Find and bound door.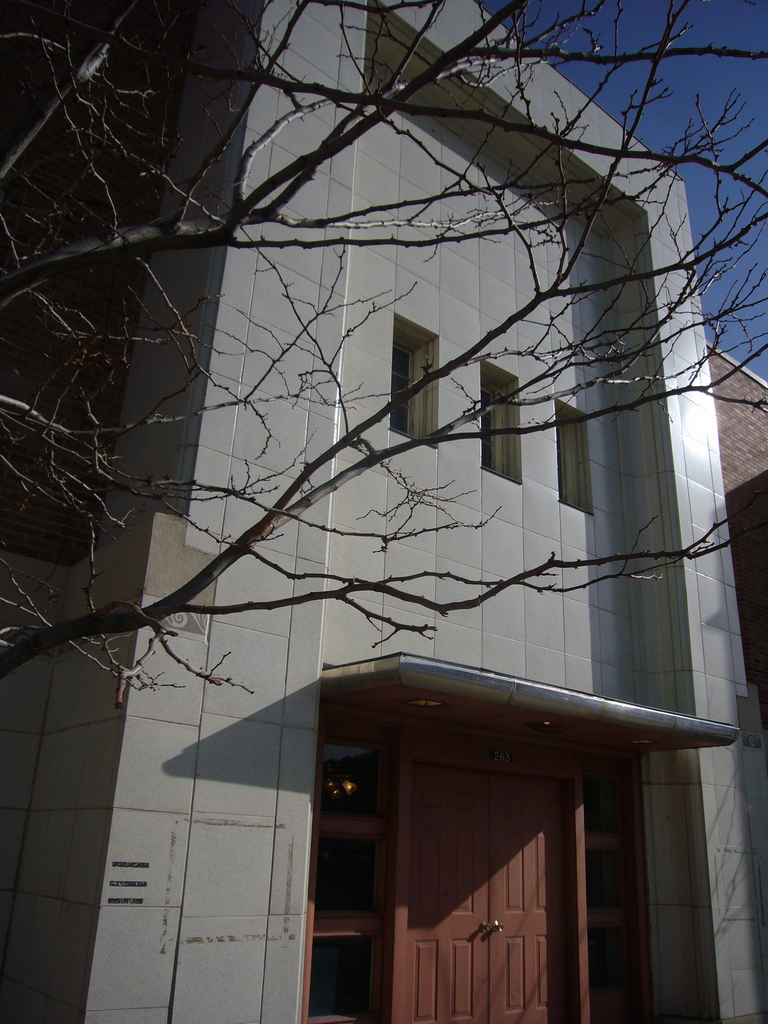
Bound: [x1=323, y1=703, x2=681, y2=1004].
